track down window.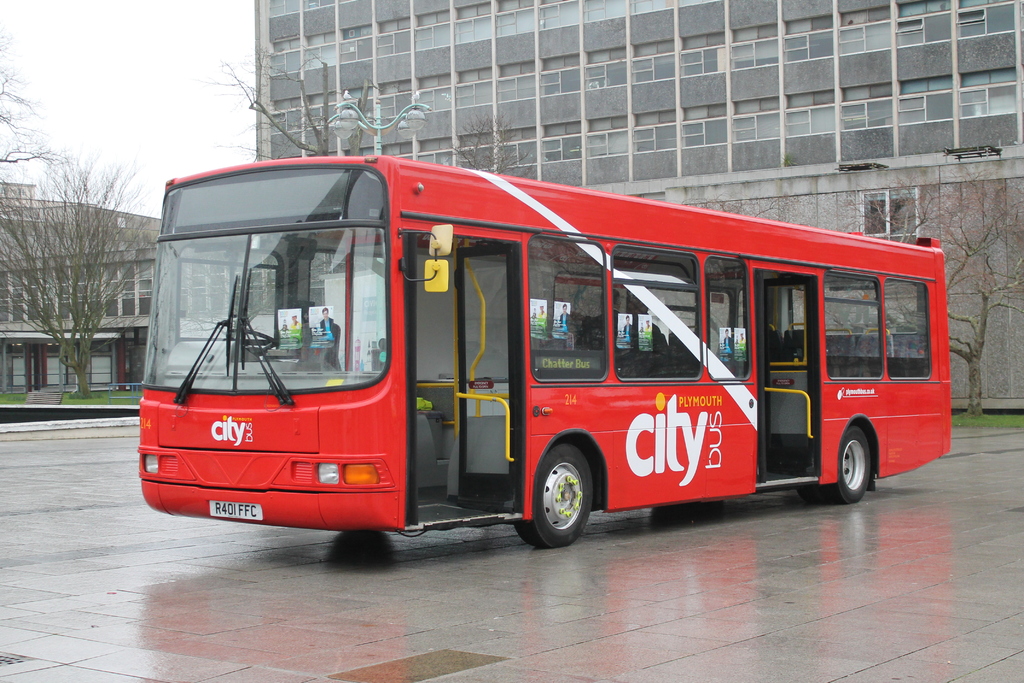
Tracked to (x1=303, y1=0, x2=335, y2=9).
